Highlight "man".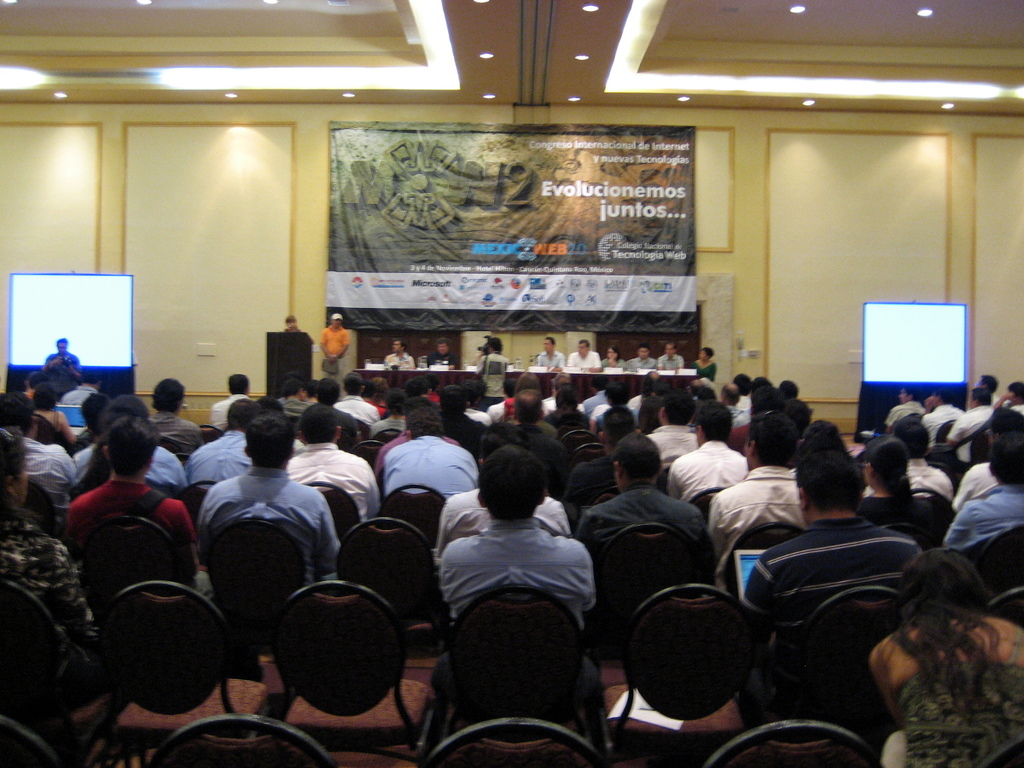
Highlighted region: x1=705, y1=408, x2=806, y2=575.
